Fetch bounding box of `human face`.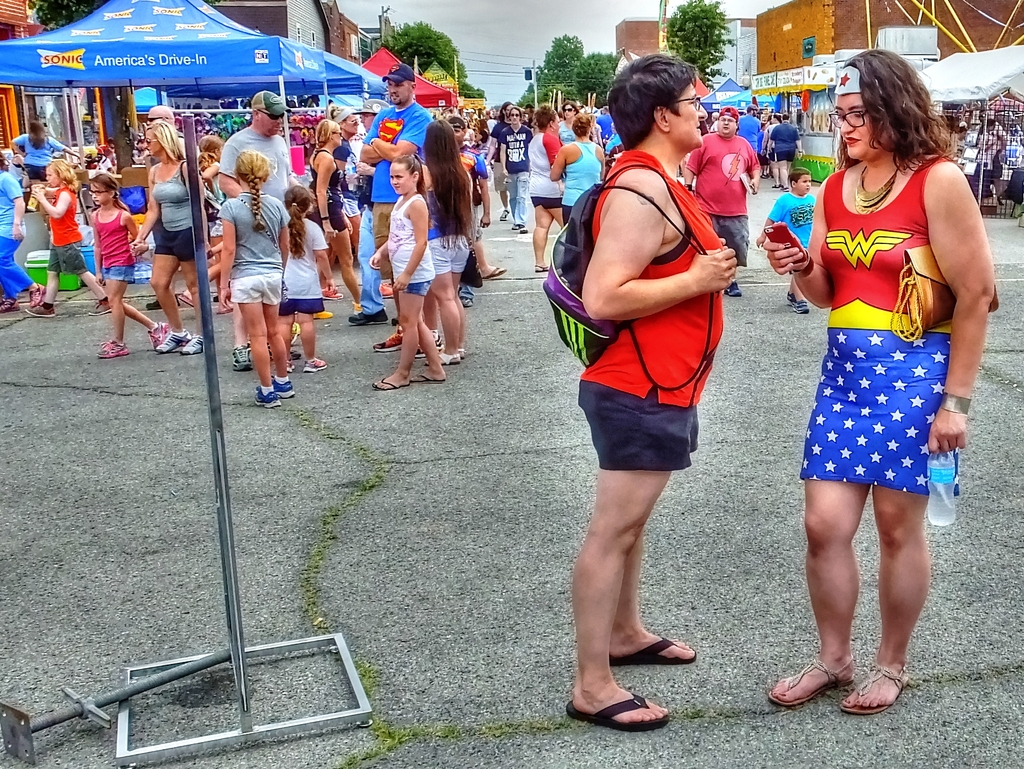
Bbox: pyautogui.locateOnScreen(90, 181, 109, 203).
